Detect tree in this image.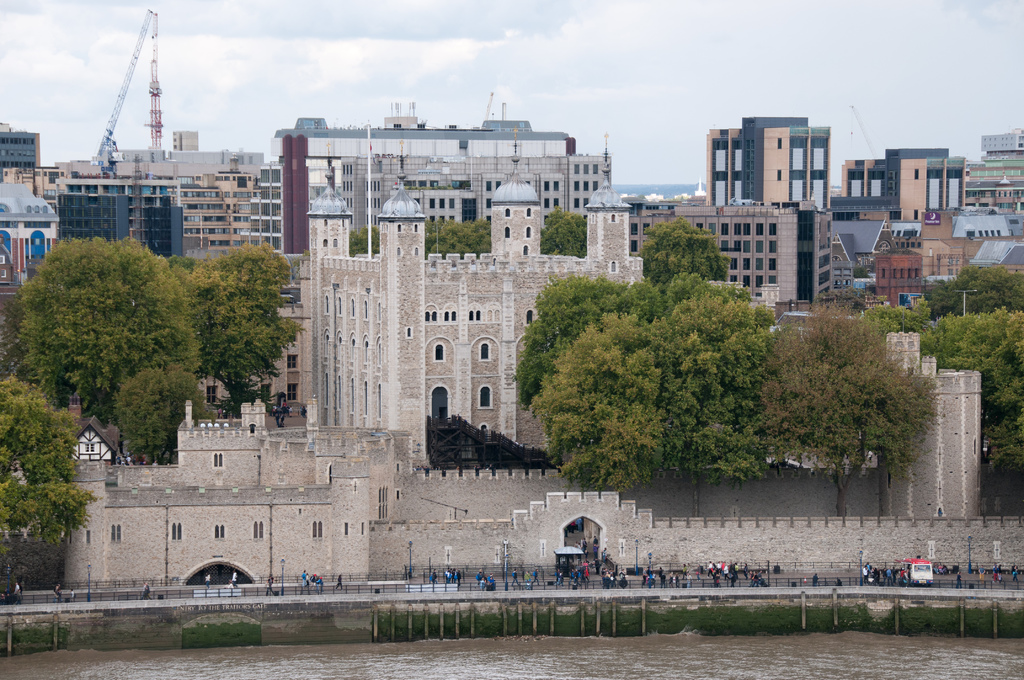
Detection: region(183, 240, 305, 428).
